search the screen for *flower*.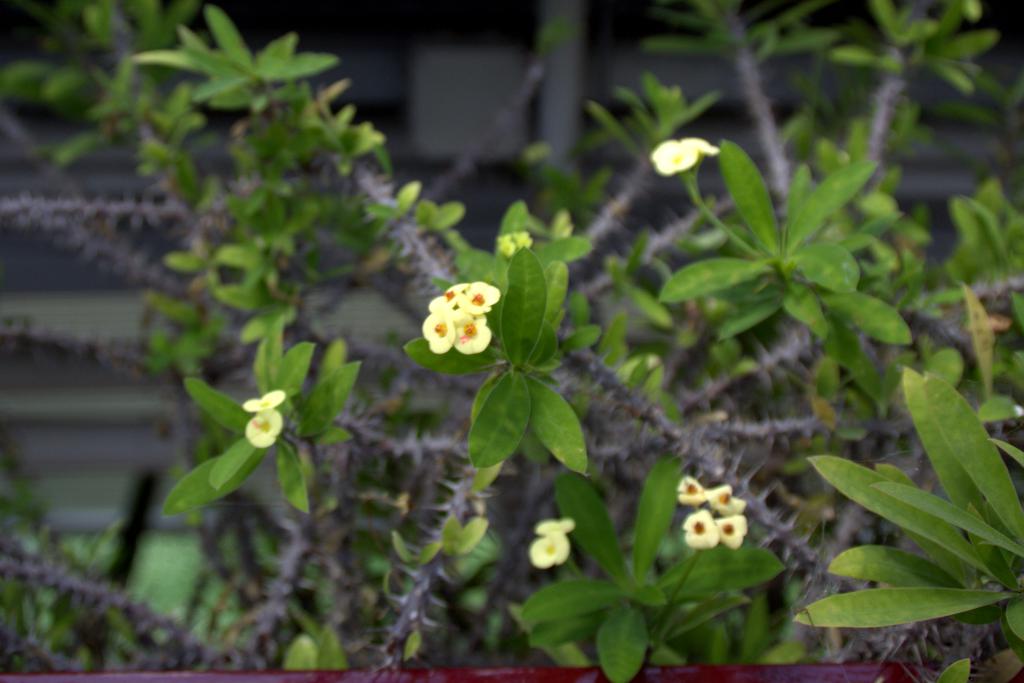
Found at select_region(677, 474, 703, 511).
